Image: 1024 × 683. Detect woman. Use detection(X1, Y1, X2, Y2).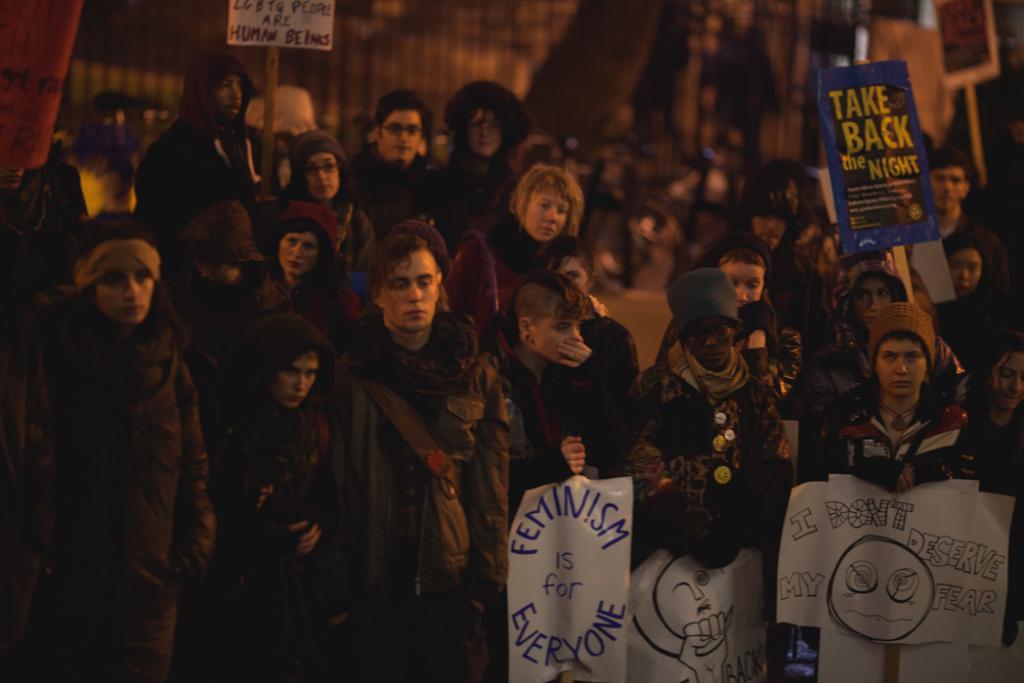
detection(213, 292, 355, 682).
